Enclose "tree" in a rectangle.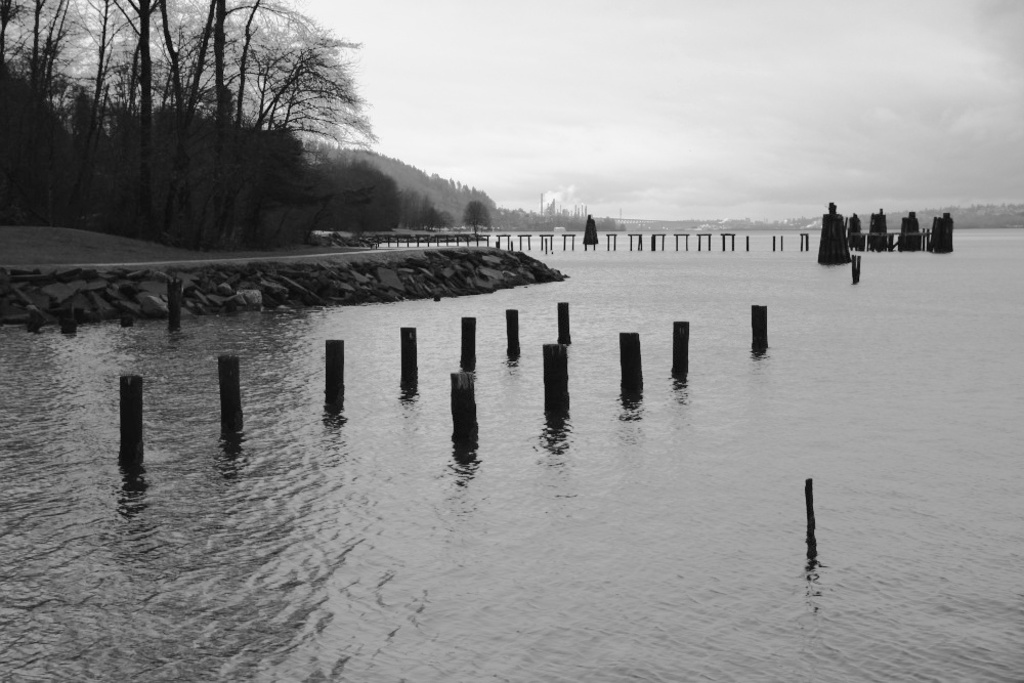
[left=75, top=6, right=365, bottom=227].
